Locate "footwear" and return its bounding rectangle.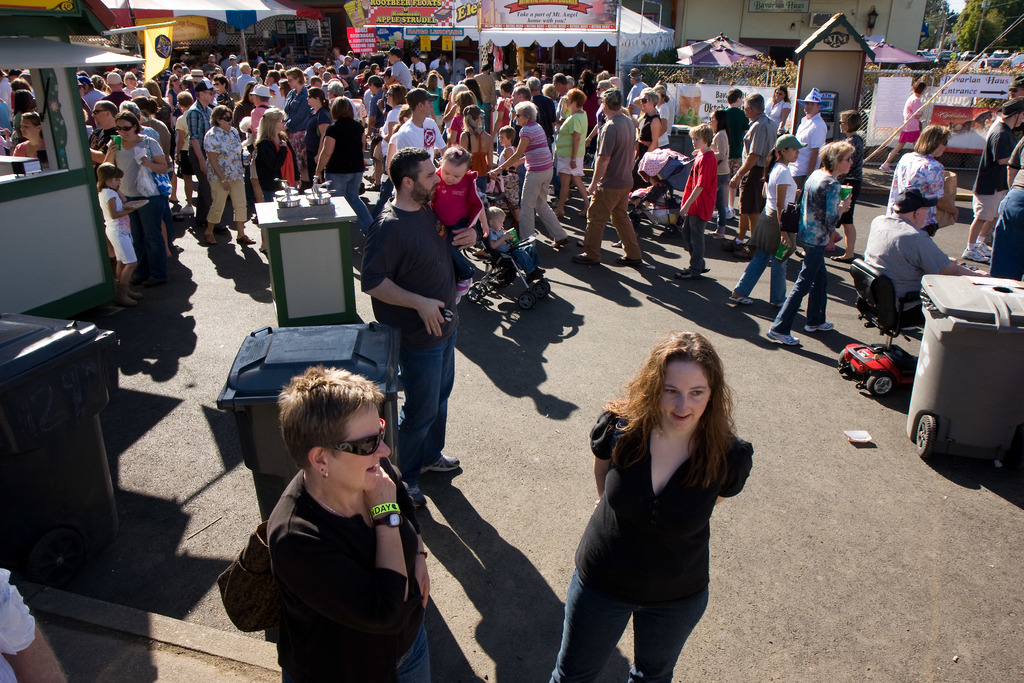
x1=527 y1=269 x2=542 y2=285.
